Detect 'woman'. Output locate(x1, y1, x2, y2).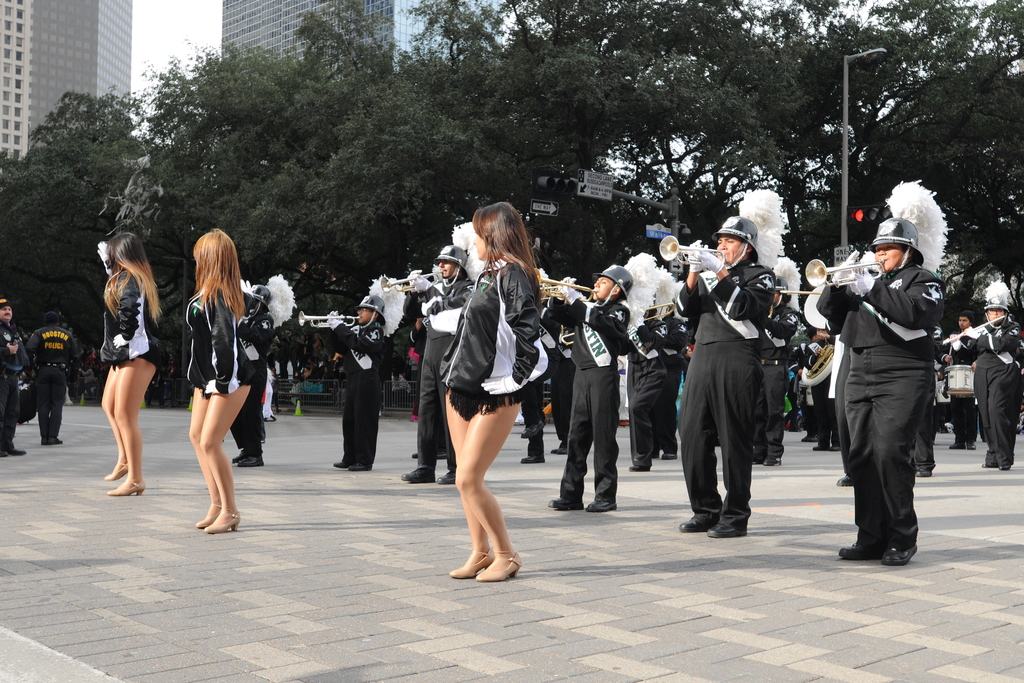
locate(101, 230, 165, 498).
